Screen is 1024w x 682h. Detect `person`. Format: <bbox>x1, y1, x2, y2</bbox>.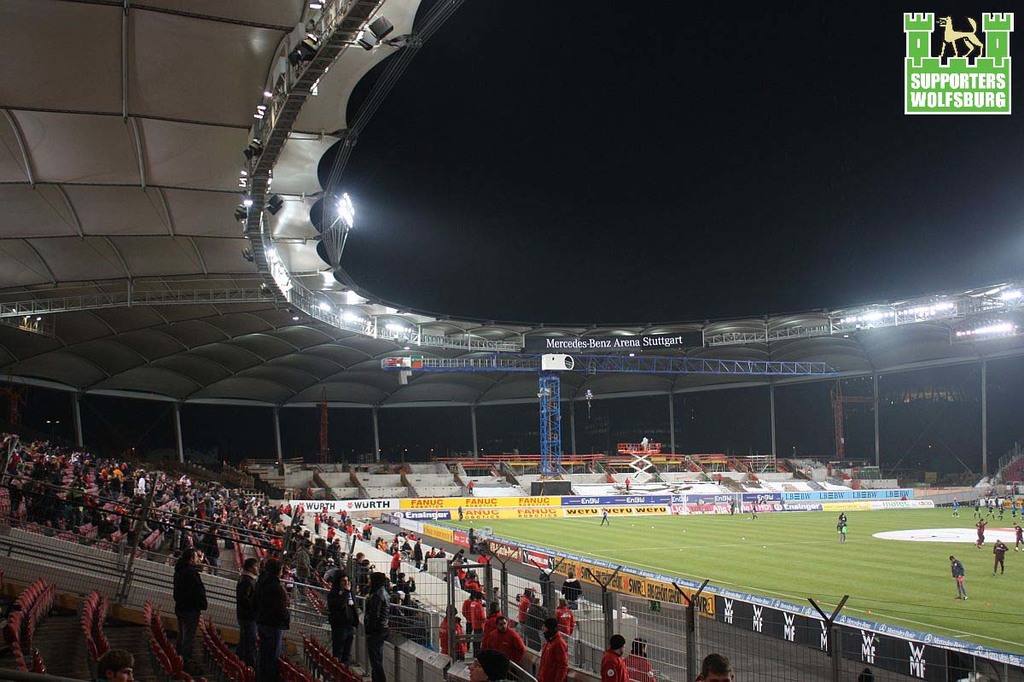
<bbox>158, 565, 208, 662</bbox>.
